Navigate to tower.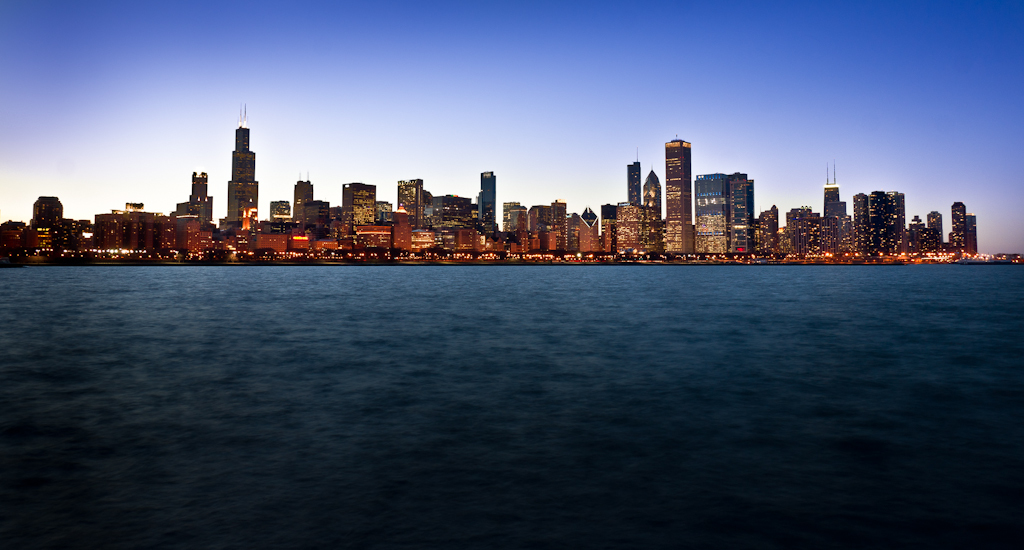
Navigation target: left=481, top=170, right=495, bottom=230.
